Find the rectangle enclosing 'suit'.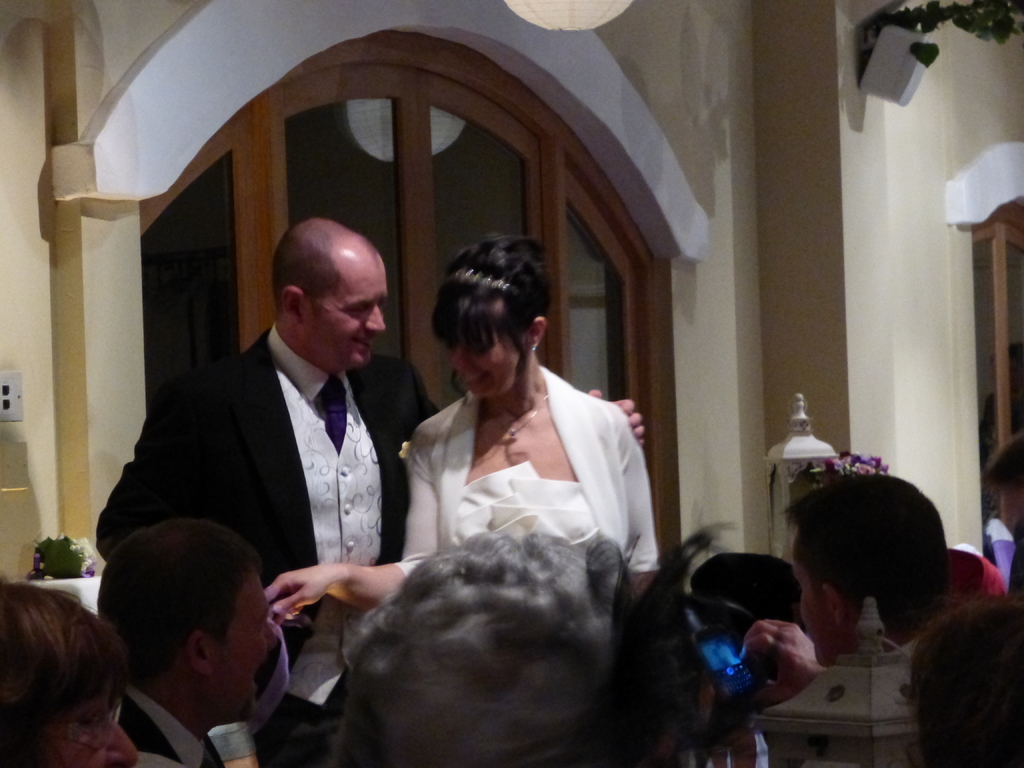
detection(92, 333, 436, 675).
